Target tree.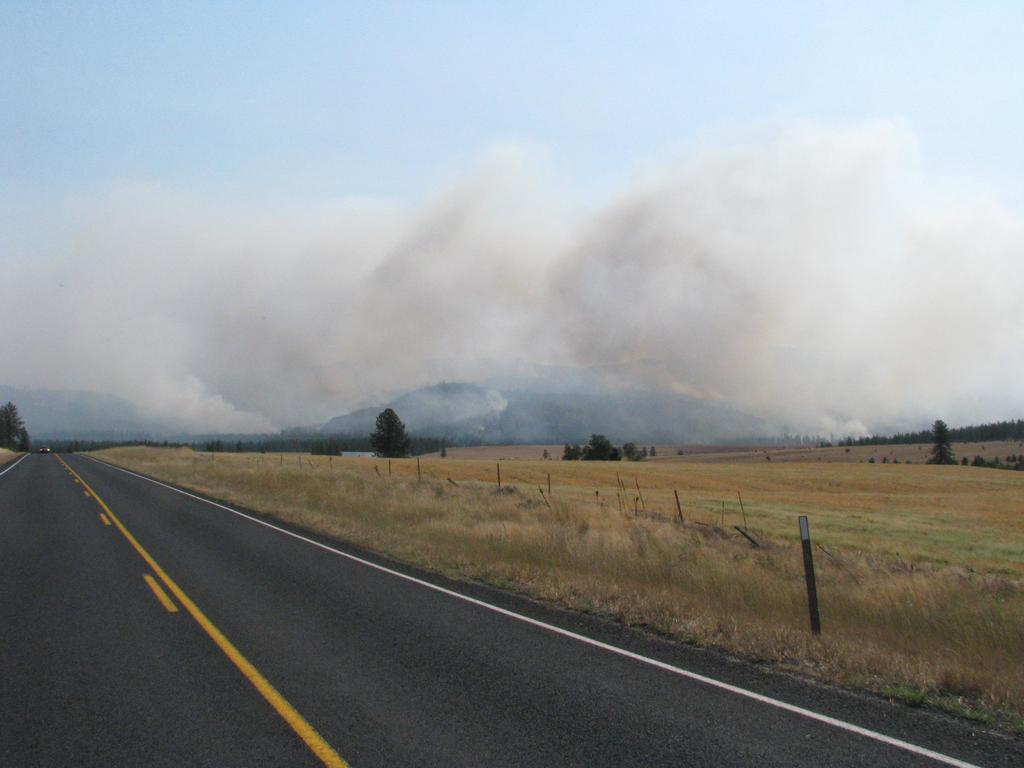
Target region: detection(372, 409, 414, 461).
